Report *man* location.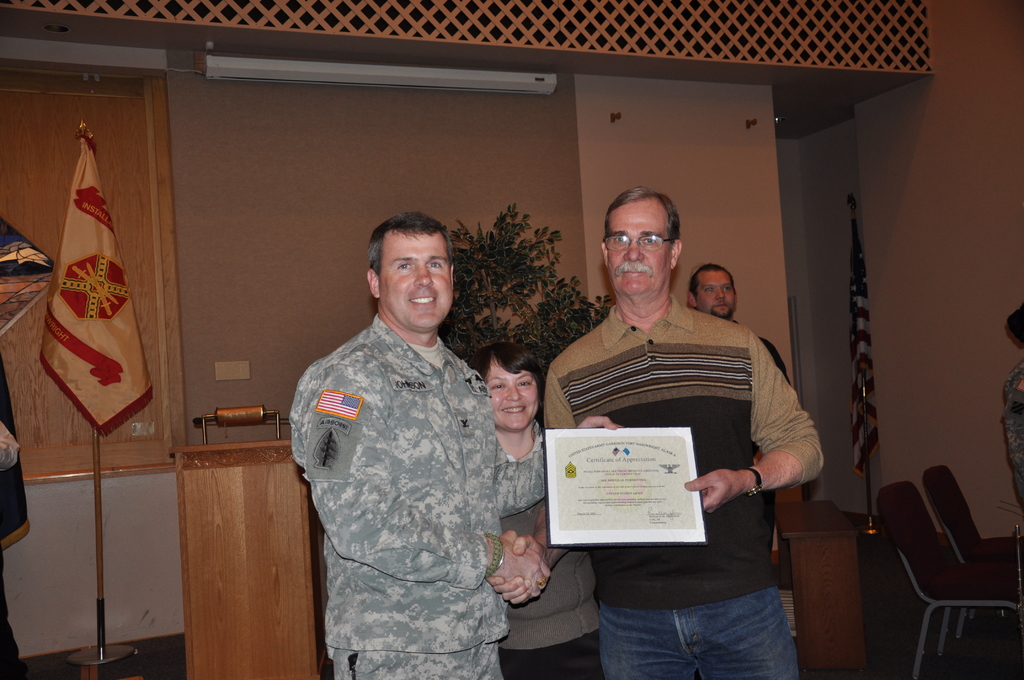
Report: (488, 187, 830, 679).
